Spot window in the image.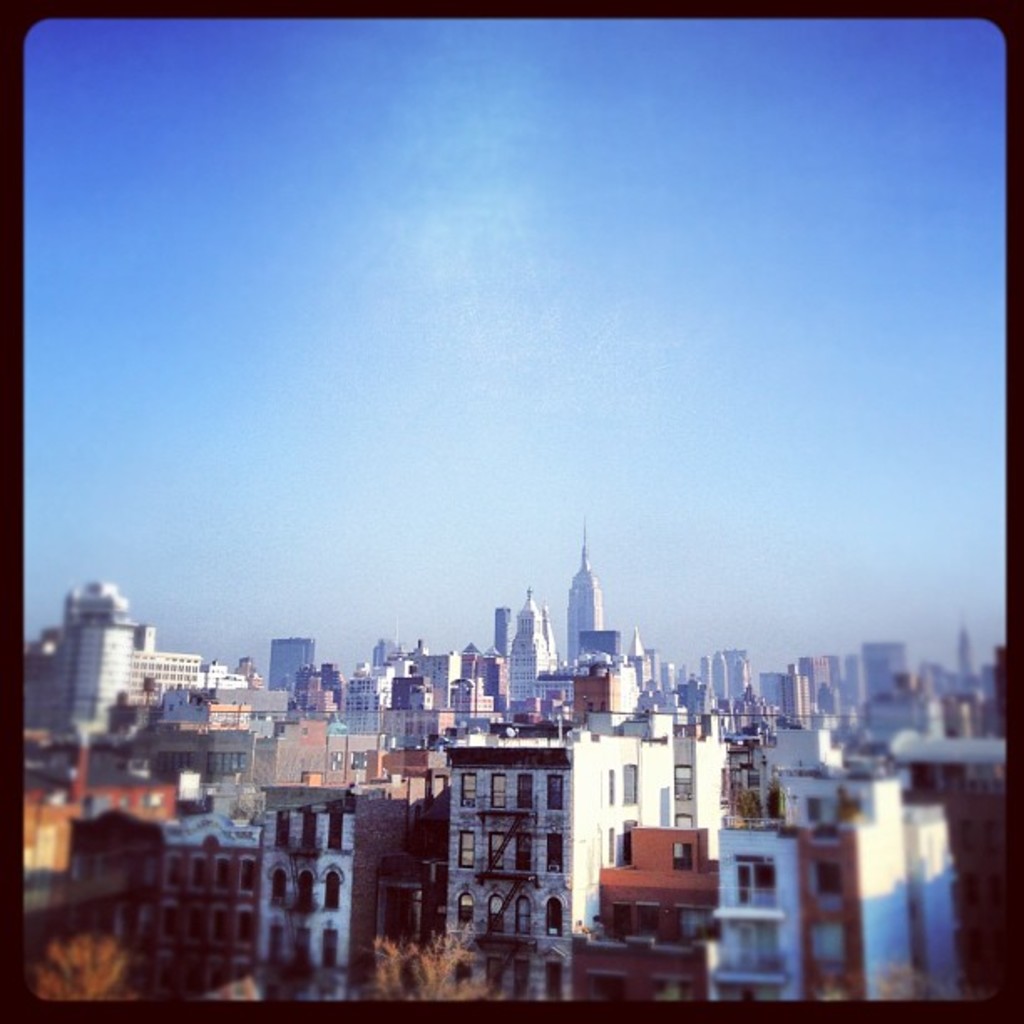
window found at {"left": 300, "top": 800, "right": 316, "bottom": 848}.
